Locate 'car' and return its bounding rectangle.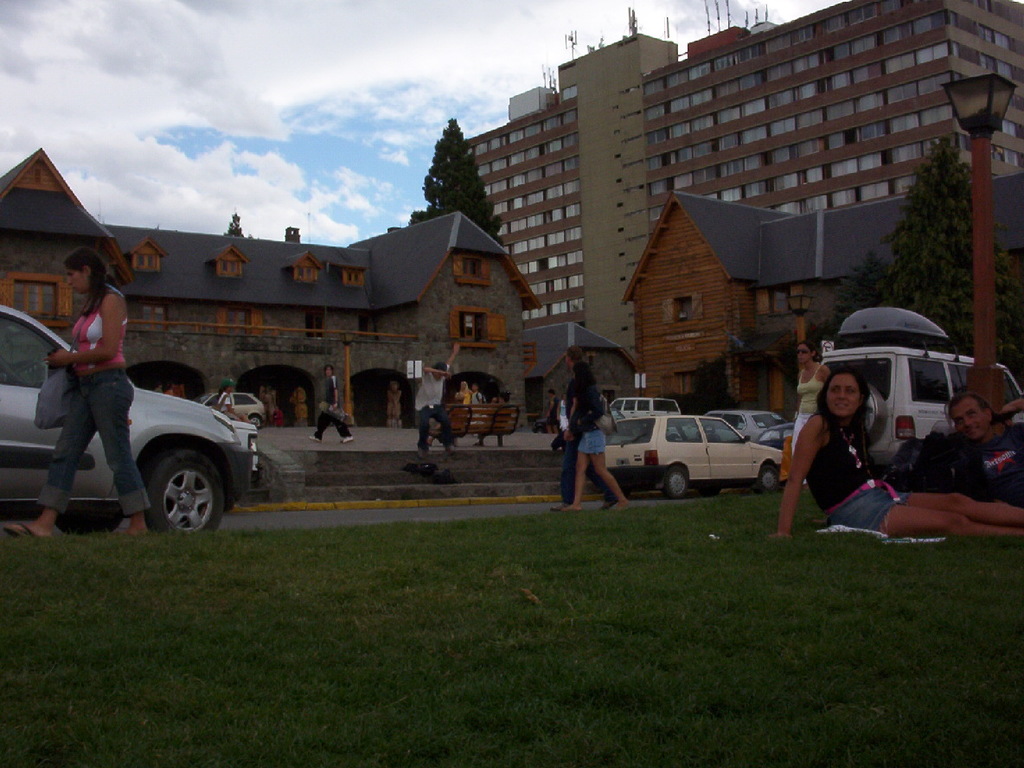
bbox=[825, 355, 1023, 468].
